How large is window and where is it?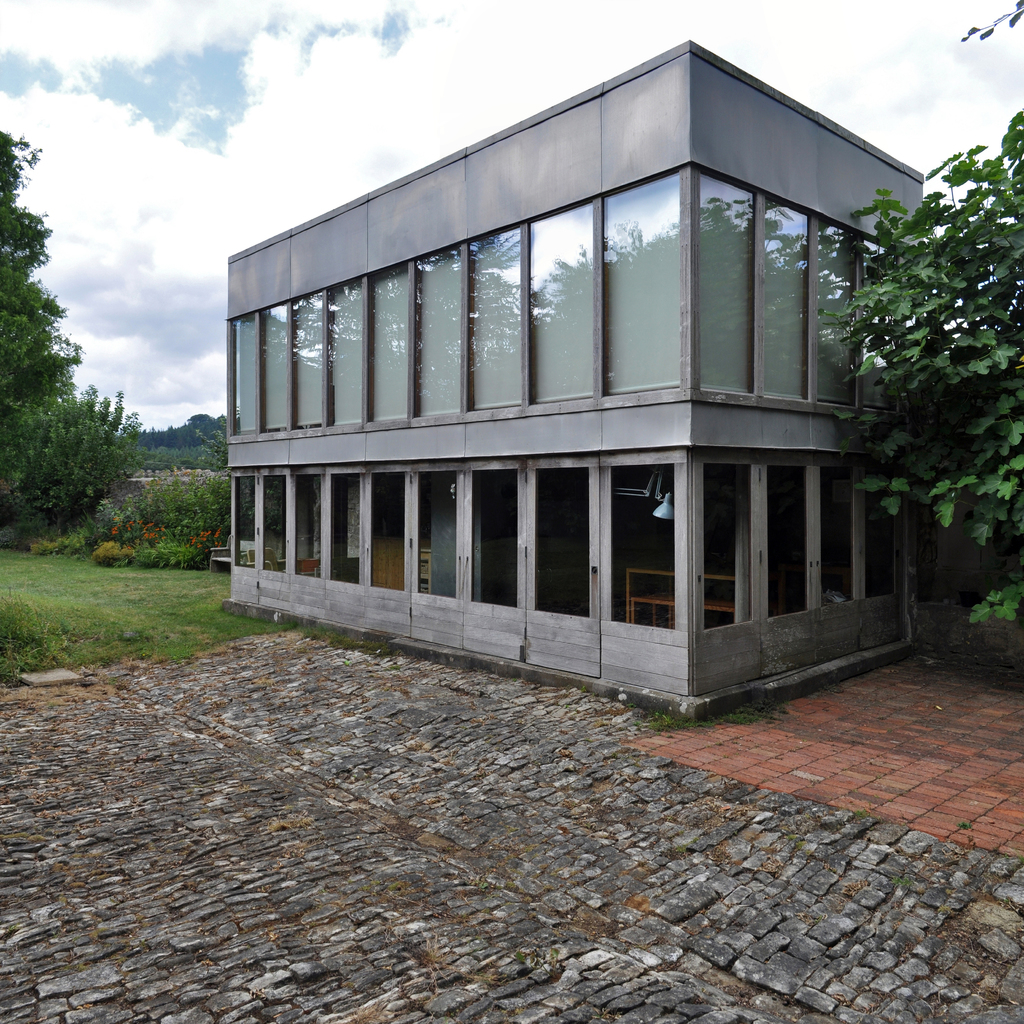
Bounding box: crop(812, 221, 858, 401).
